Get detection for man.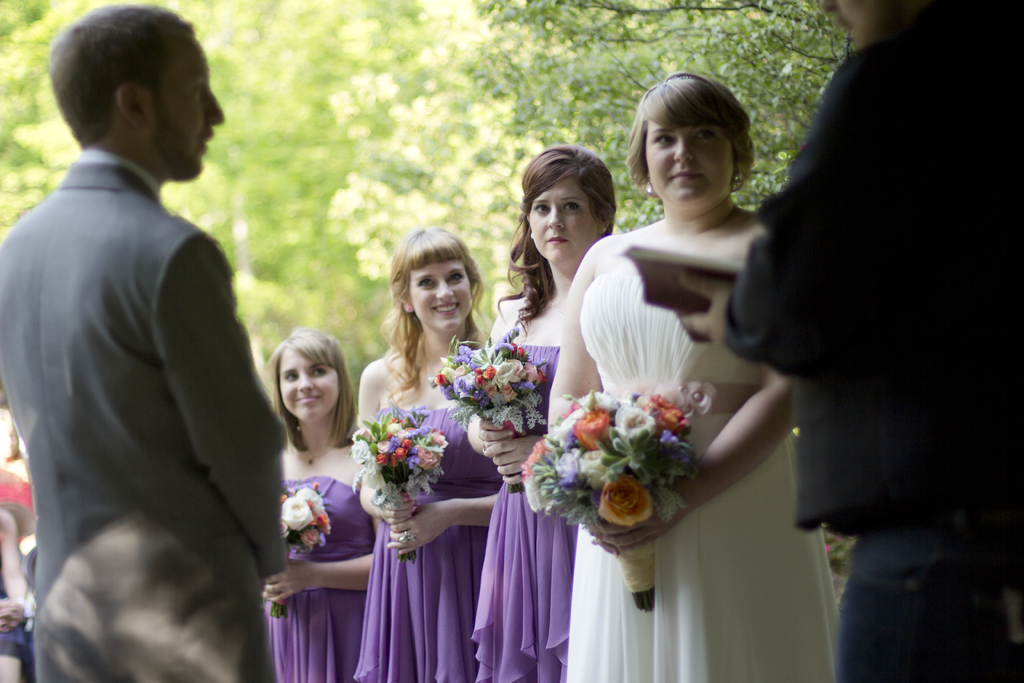
Detection: 684,0,1023,682.
